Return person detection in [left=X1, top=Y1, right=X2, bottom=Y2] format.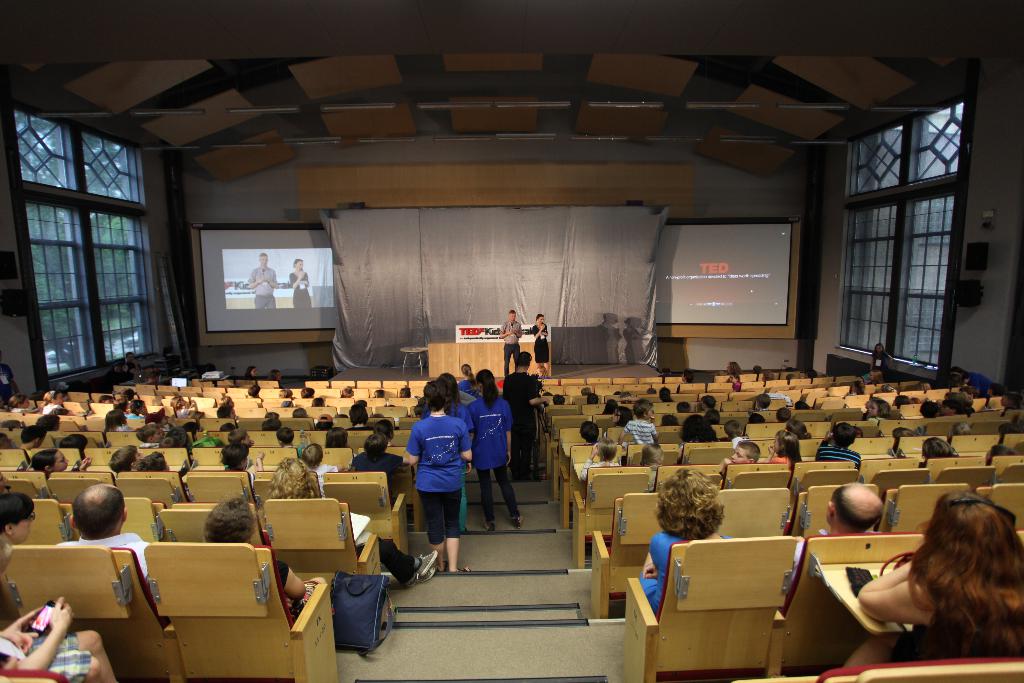
[left=221, top=442, right=264, bottom=495].
